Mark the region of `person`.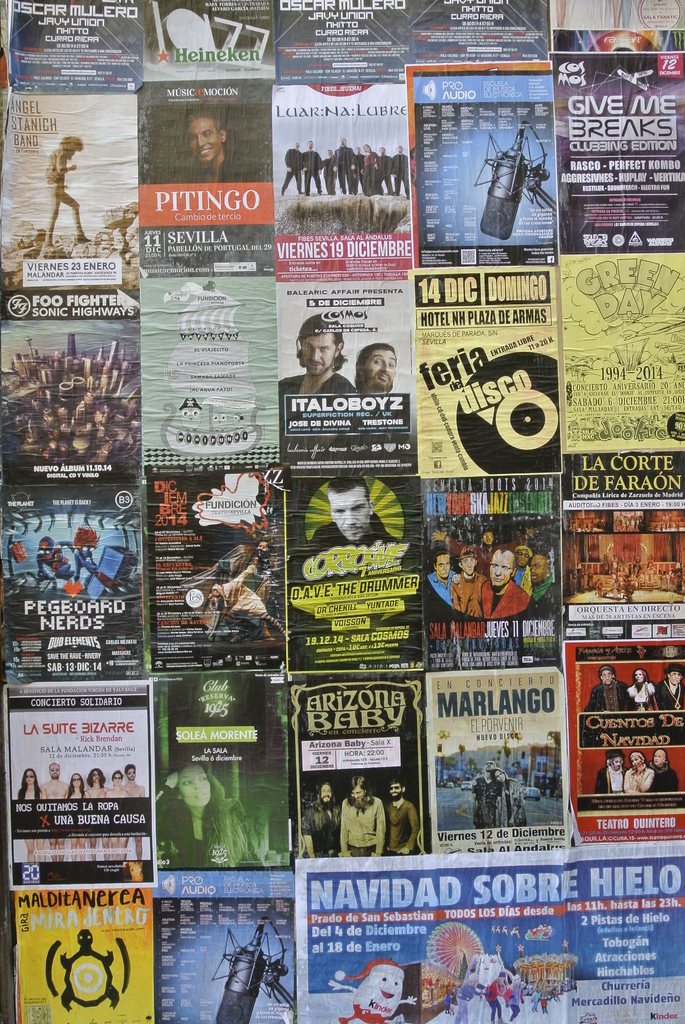
Region: x1=391 y1=143 x2=411 y2=199.
